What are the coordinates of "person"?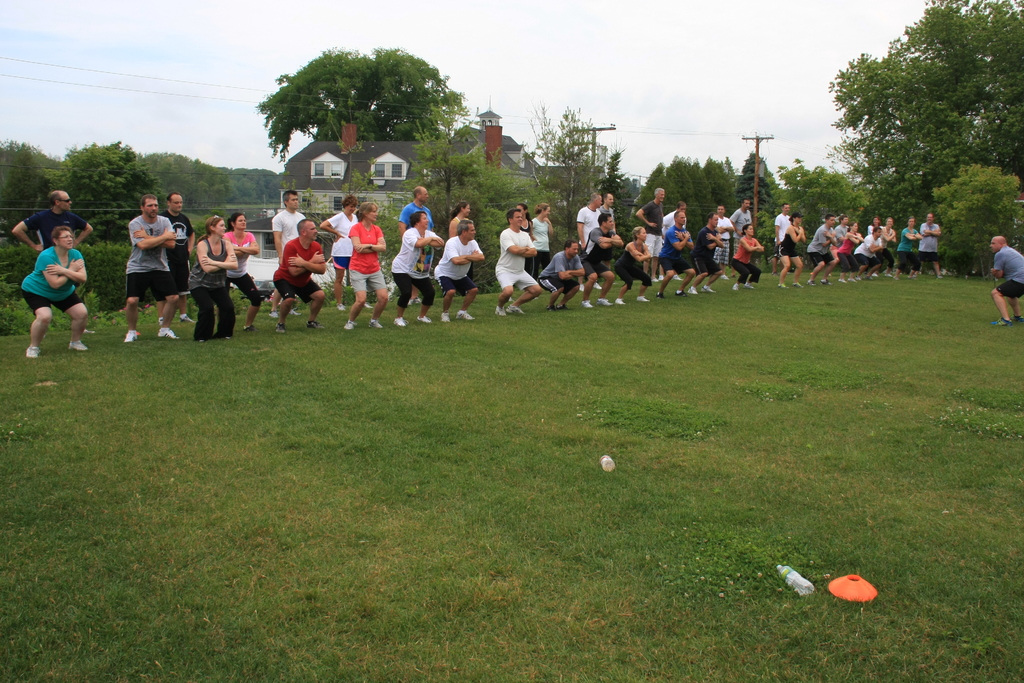
[left=344, top=201, right=390, bottom=330].
